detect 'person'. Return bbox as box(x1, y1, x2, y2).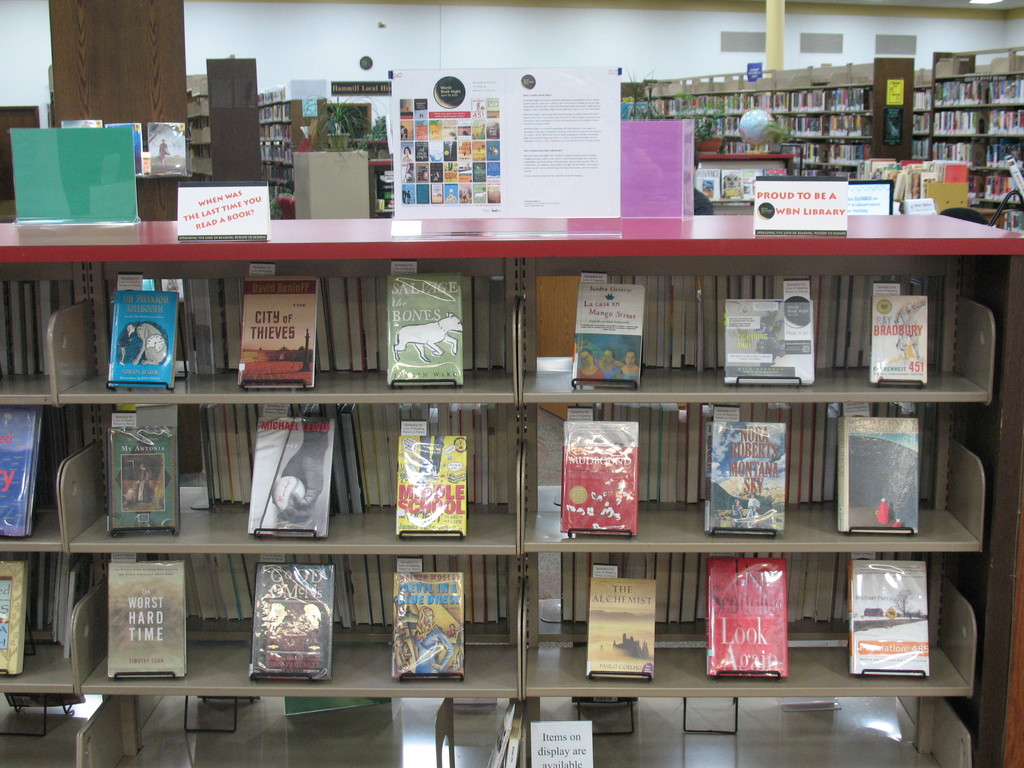
box(414, 605, 453, 675).
